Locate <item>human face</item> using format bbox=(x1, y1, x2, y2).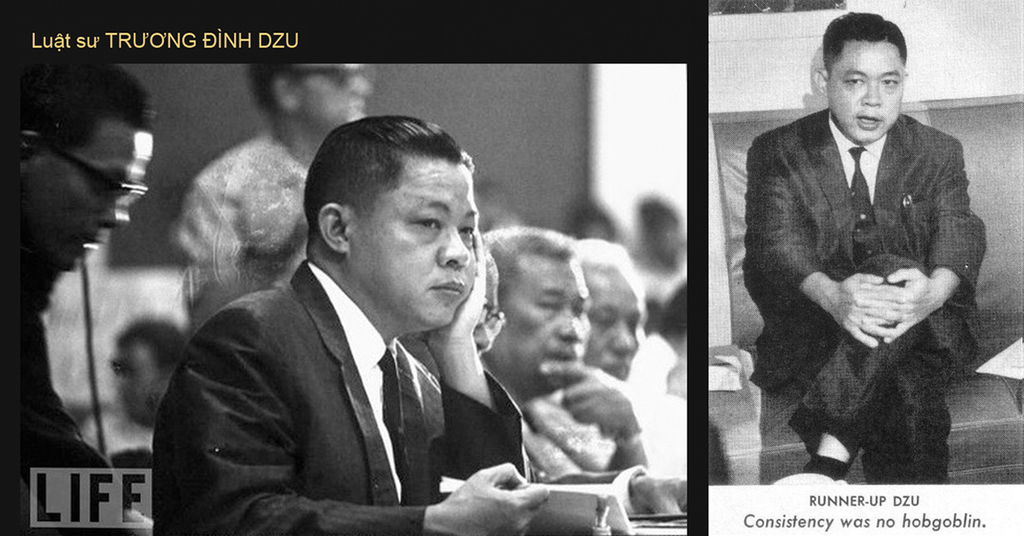
bbox=(831, 48, 902, 146).
